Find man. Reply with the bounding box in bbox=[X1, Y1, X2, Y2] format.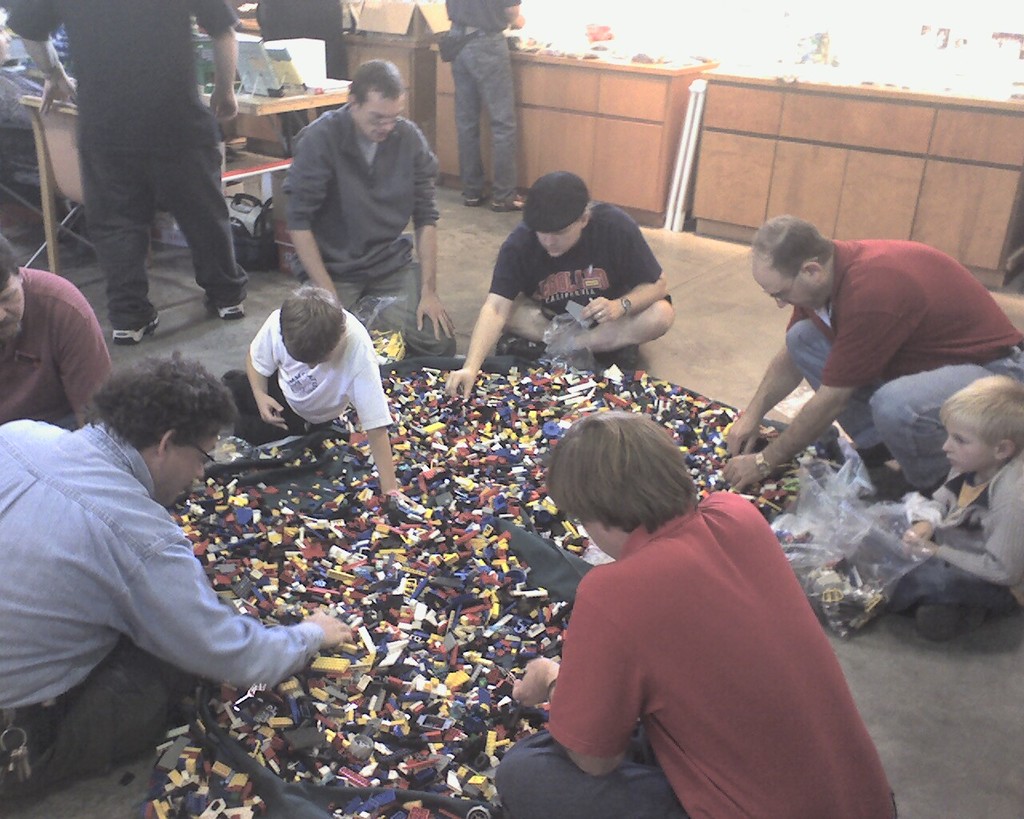
bbox=[0, 242, 116, 433].
